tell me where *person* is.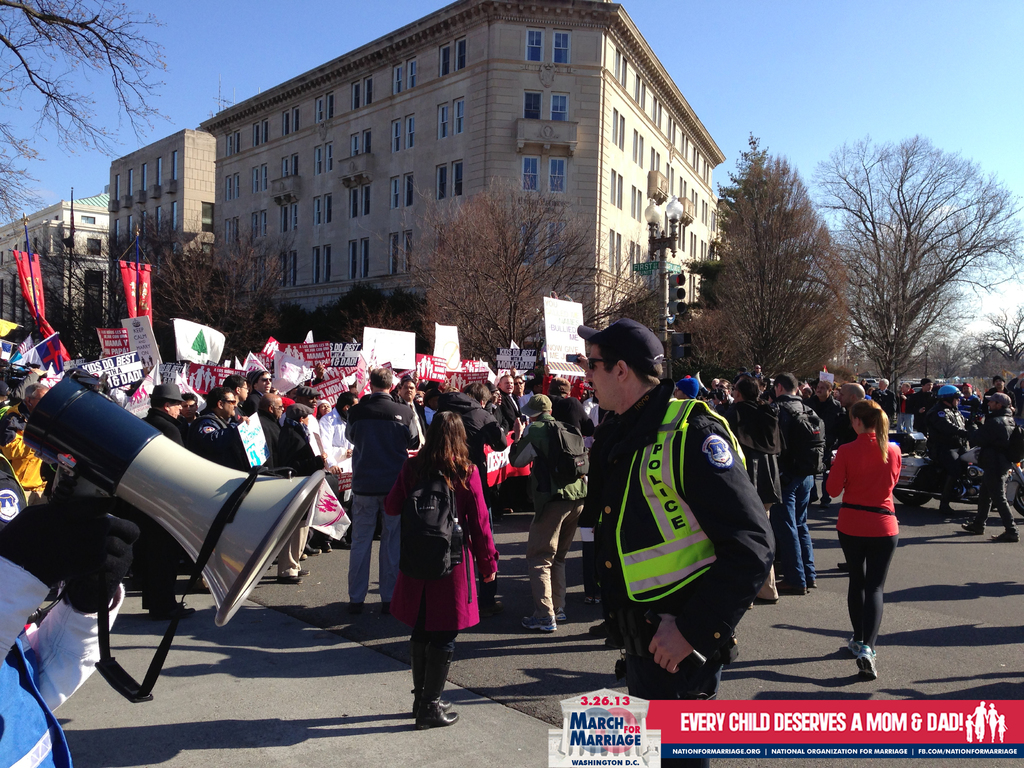
*person* is at [582, 312, 777, 767].
